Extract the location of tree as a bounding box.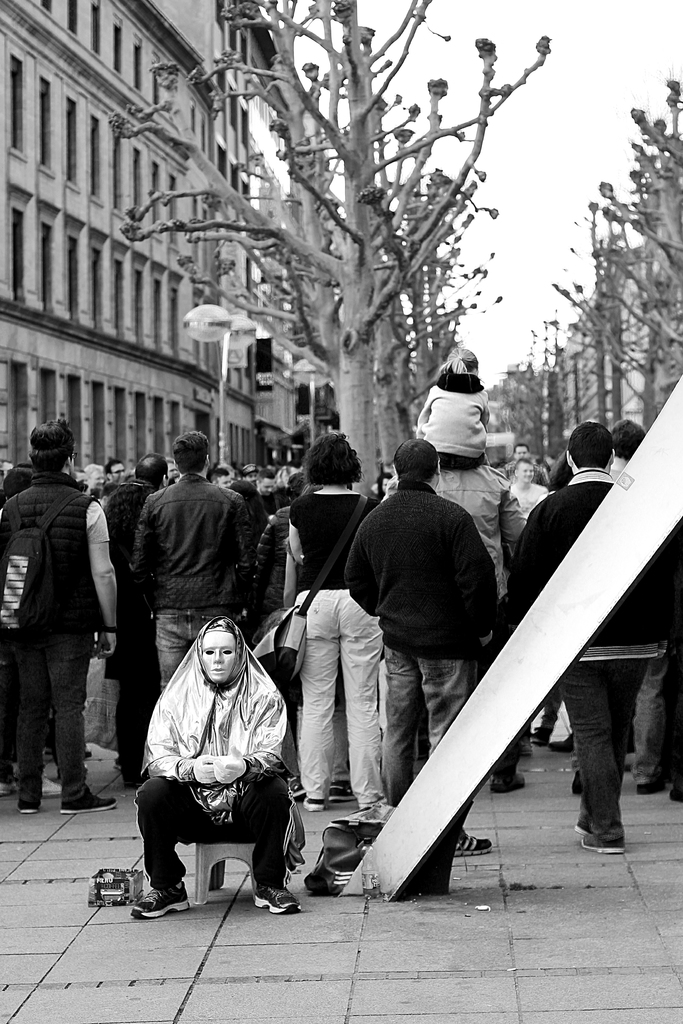
[x1=570, y1=141, x2=673, y2=410].
